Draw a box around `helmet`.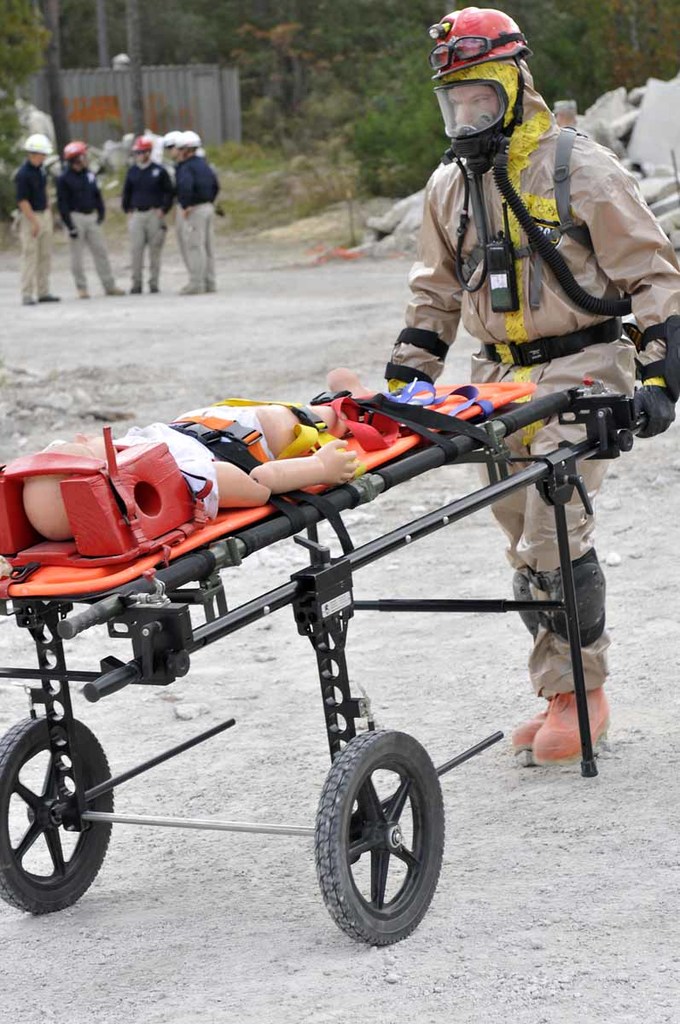
<region>179, 131, 203, 146</region>.
